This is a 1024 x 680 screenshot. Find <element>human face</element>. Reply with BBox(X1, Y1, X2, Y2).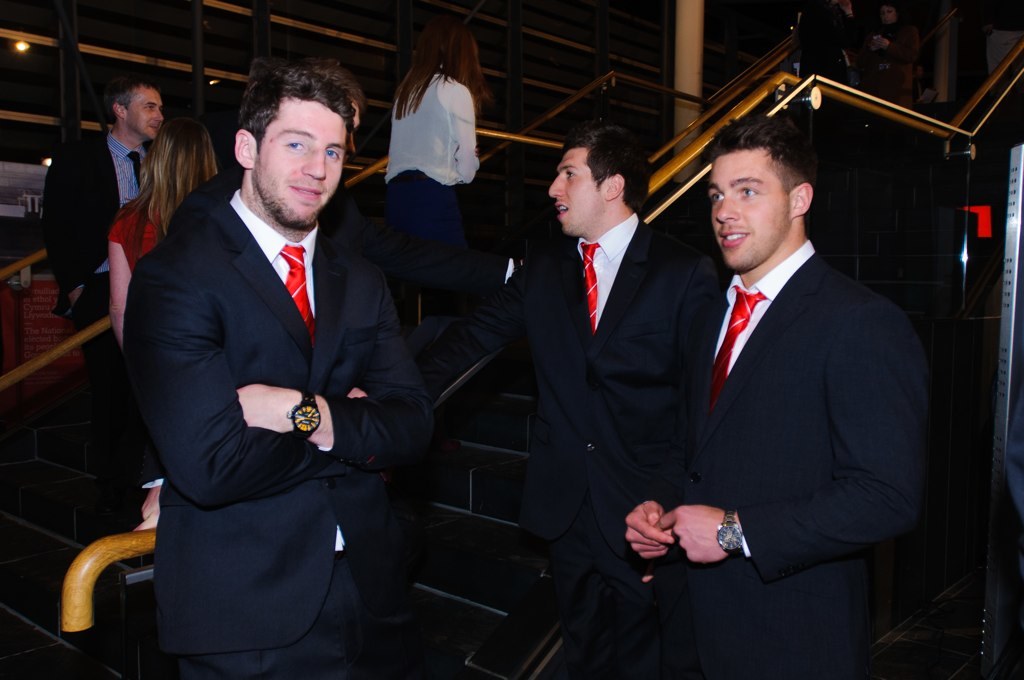
BBox(710, 151, 793, 271).
